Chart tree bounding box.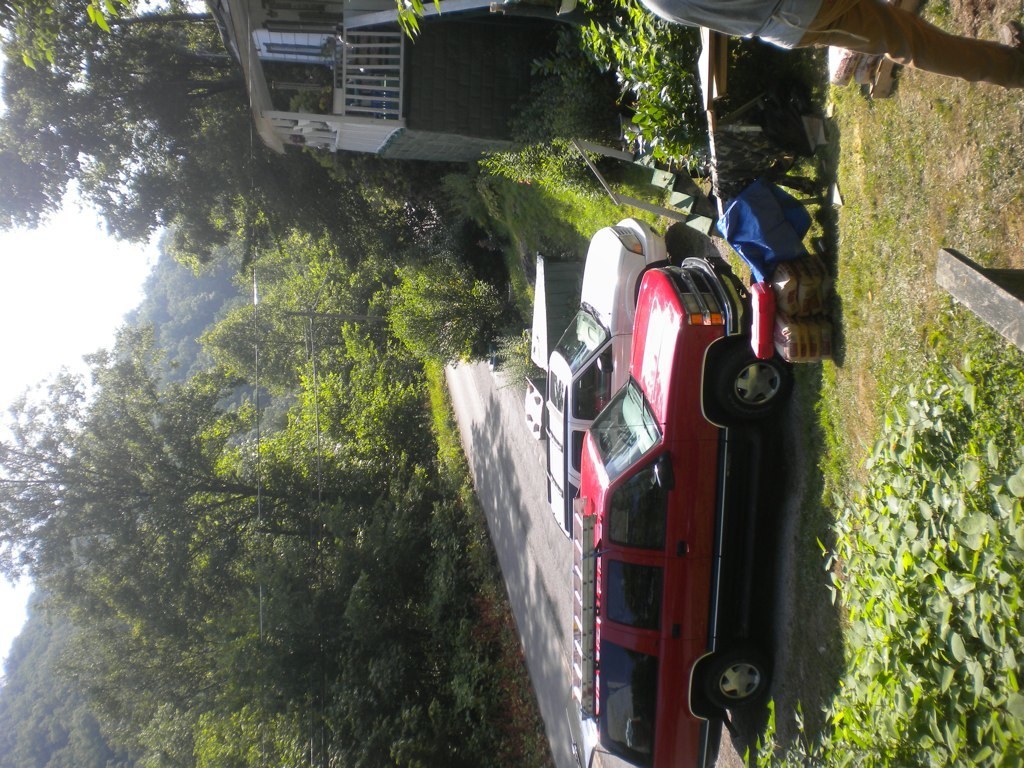
Charted: [0,0,448,238].
